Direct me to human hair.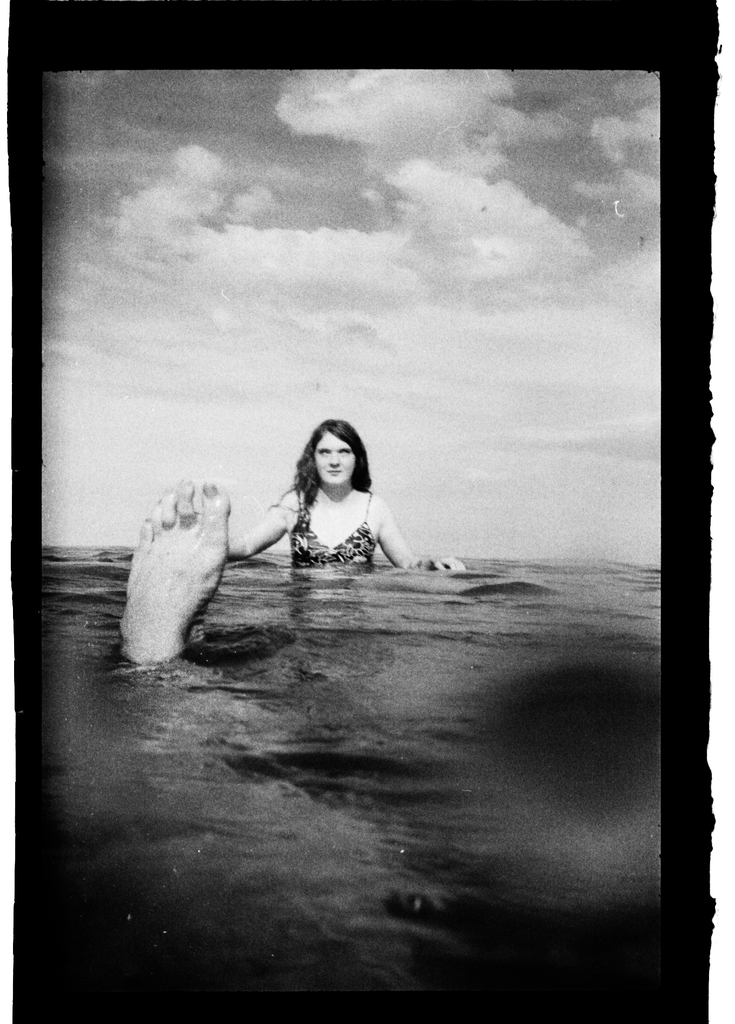
Direction: 287, 417, 374, 518.
